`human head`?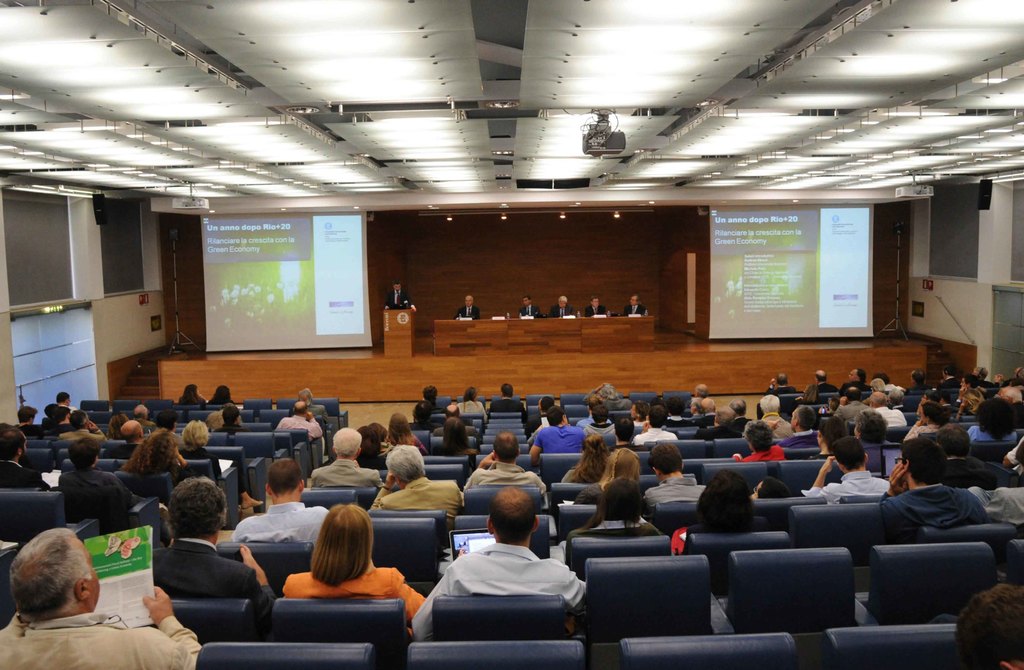
(801,384,819,400)
